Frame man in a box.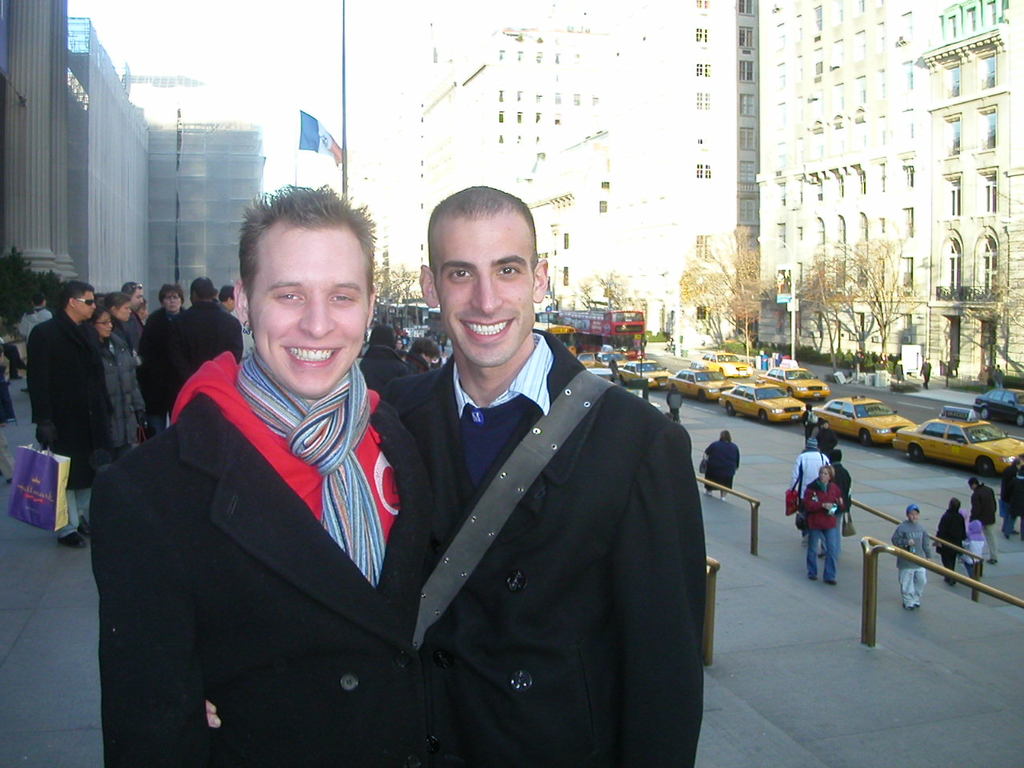
(left=17, top=290, right=53, bottom=336).
